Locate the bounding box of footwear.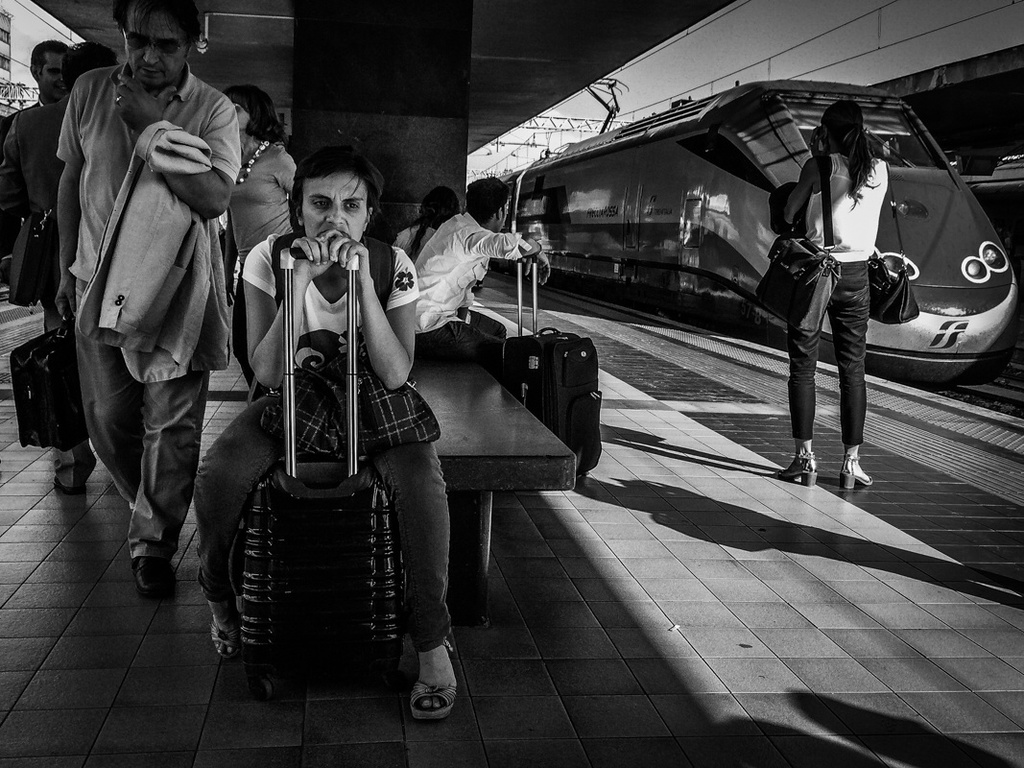
Bounding box: BBox(774, 452, 817, 486).
